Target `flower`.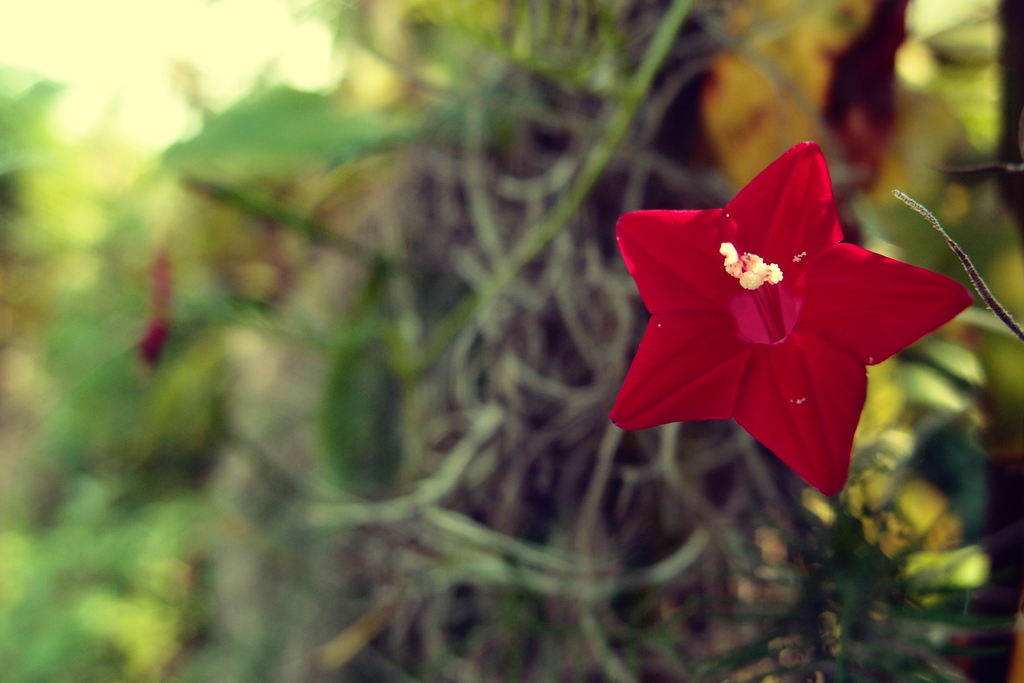
Target region: <region>612, 142, 981, 480</region>.
